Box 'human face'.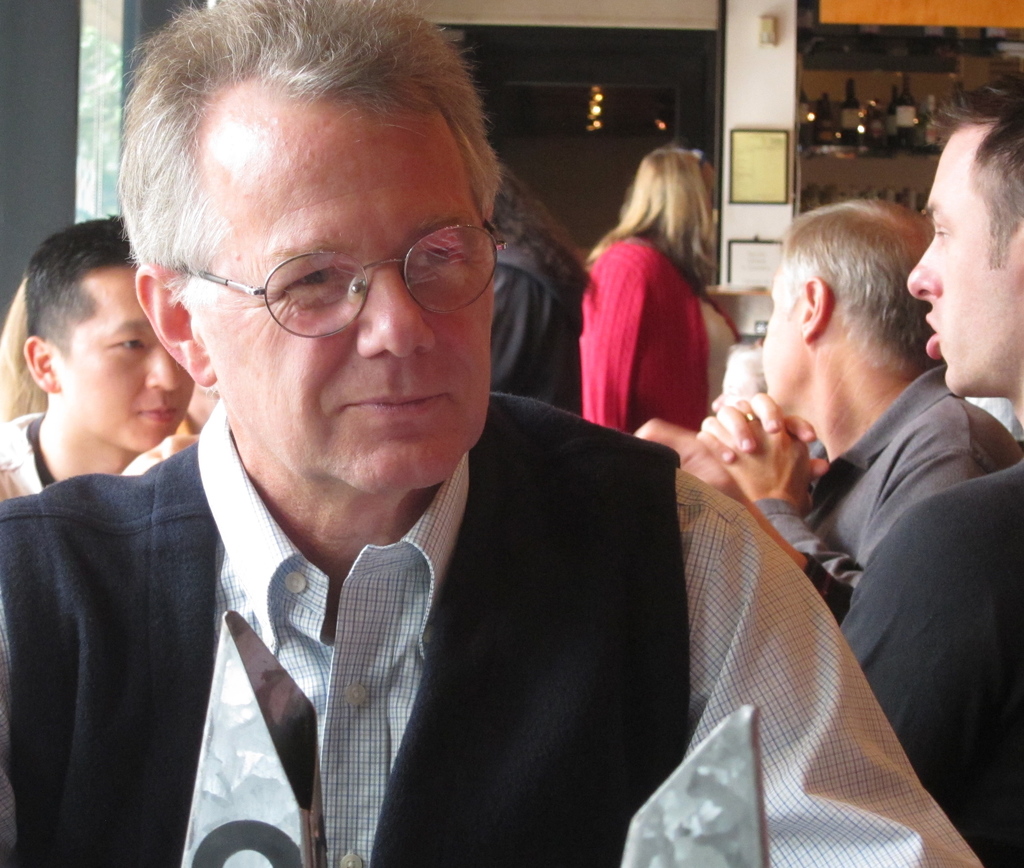
crop(186, 92, 498, 493).
